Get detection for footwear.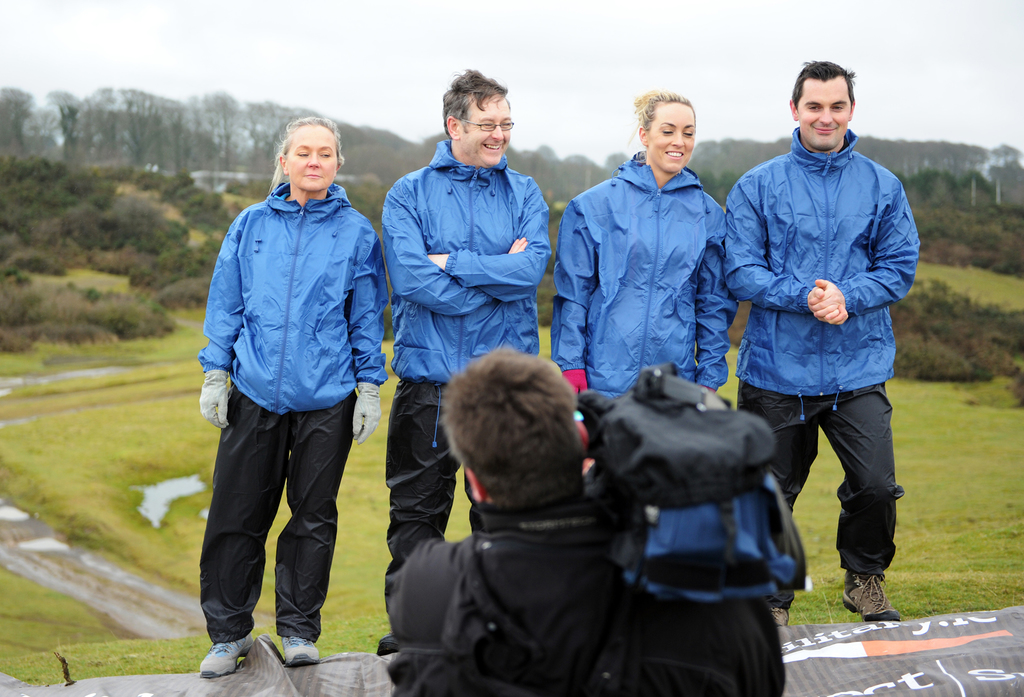
Detection: 376 627 397 654.
